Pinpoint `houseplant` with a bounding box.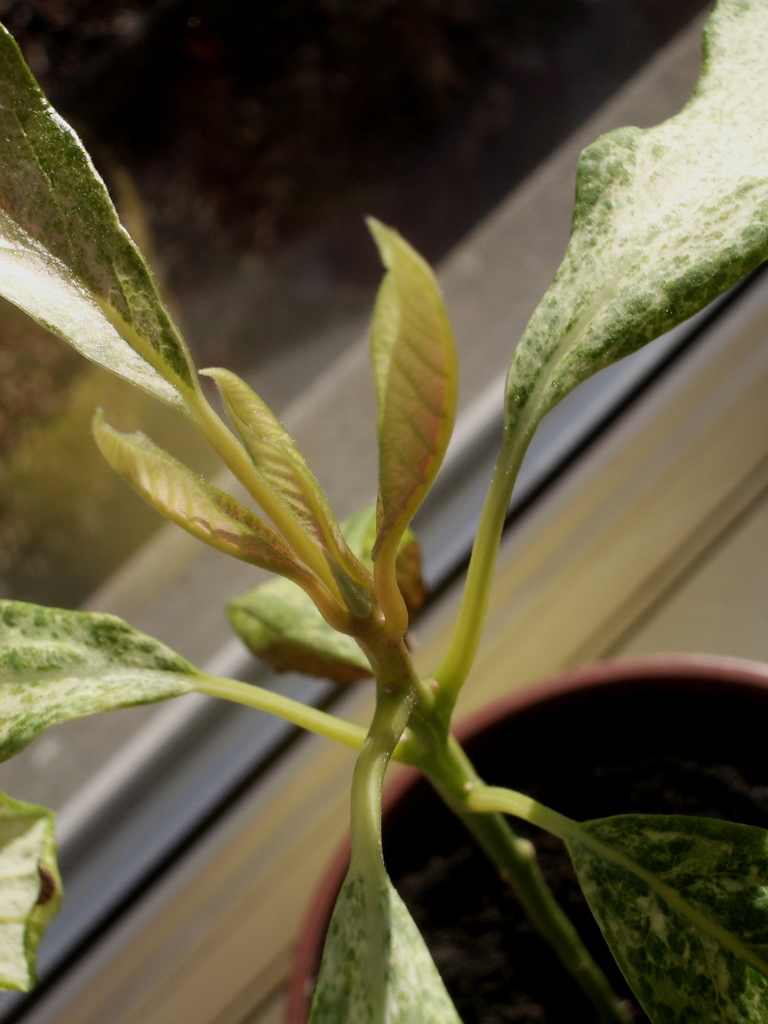
{"left": 0, "top": 0, "right": 767, "bottom": 1022}.
